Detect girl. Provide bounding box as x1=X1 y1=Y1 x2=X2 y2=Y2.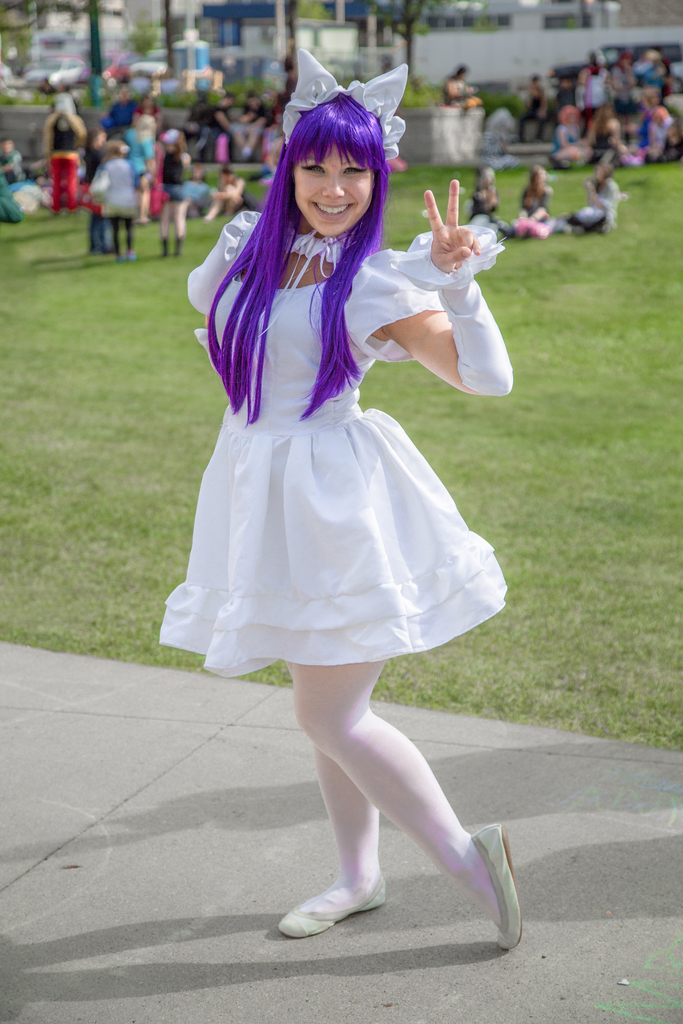
x1=546 y1=102 x2=593 y2=165.
